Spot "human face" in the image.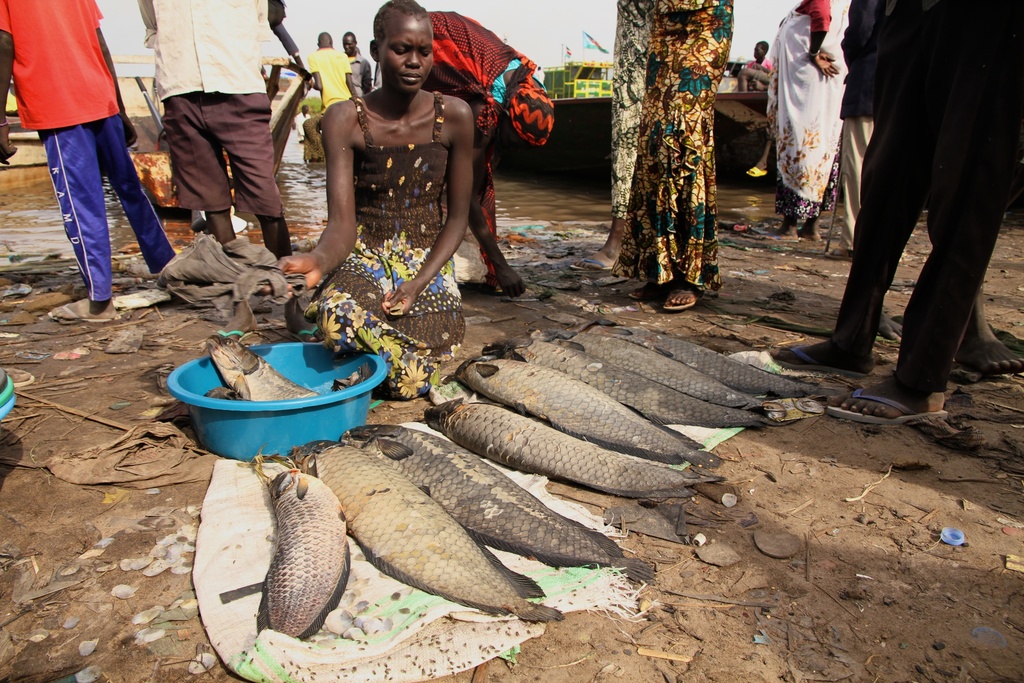
"human face" found at box=[375, 9, 434, 94].
